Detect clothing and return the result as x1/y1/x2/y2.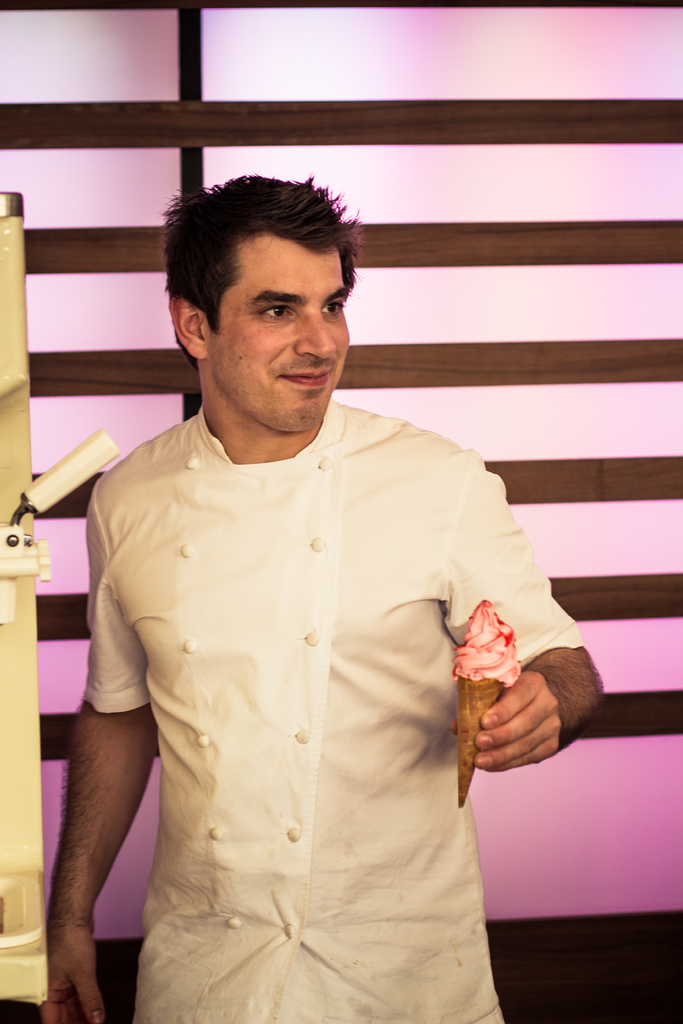
78/399/557/973.
